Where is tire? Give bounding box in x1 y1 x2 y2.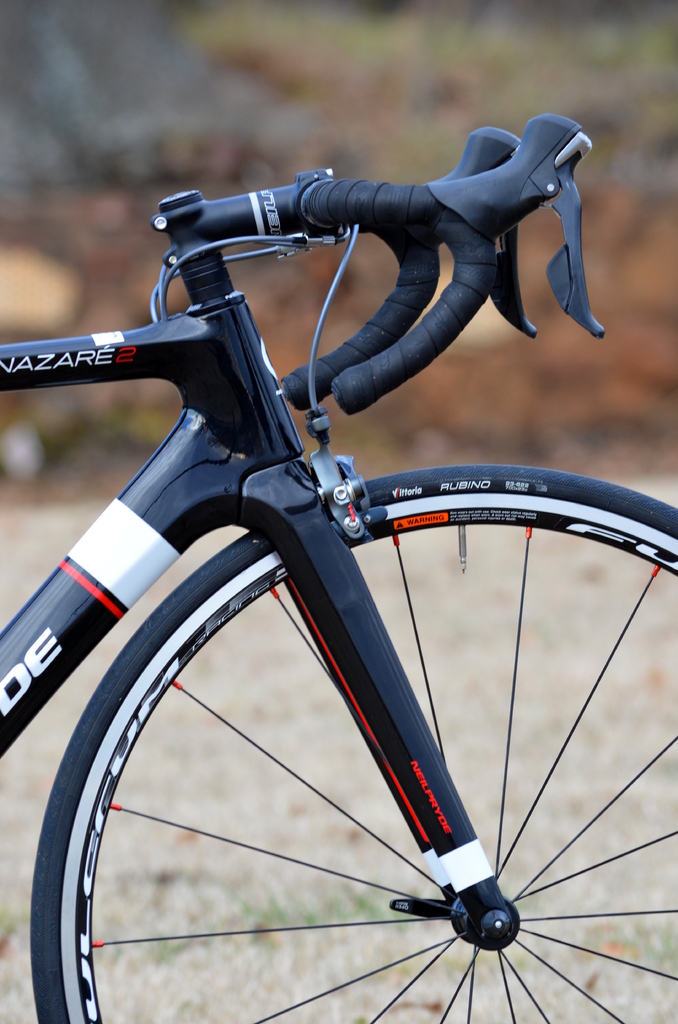
31 463 677 1023.
